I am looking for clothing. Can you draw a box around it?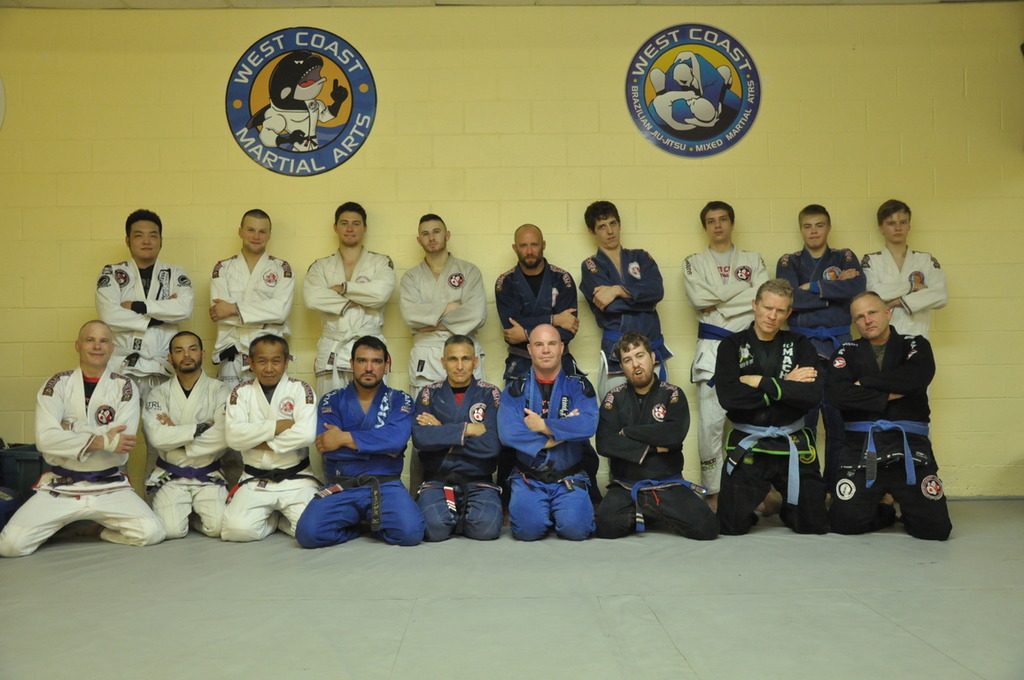
Sure, the bounding box is x1=682 y1=241 x2=773 y2=495.
